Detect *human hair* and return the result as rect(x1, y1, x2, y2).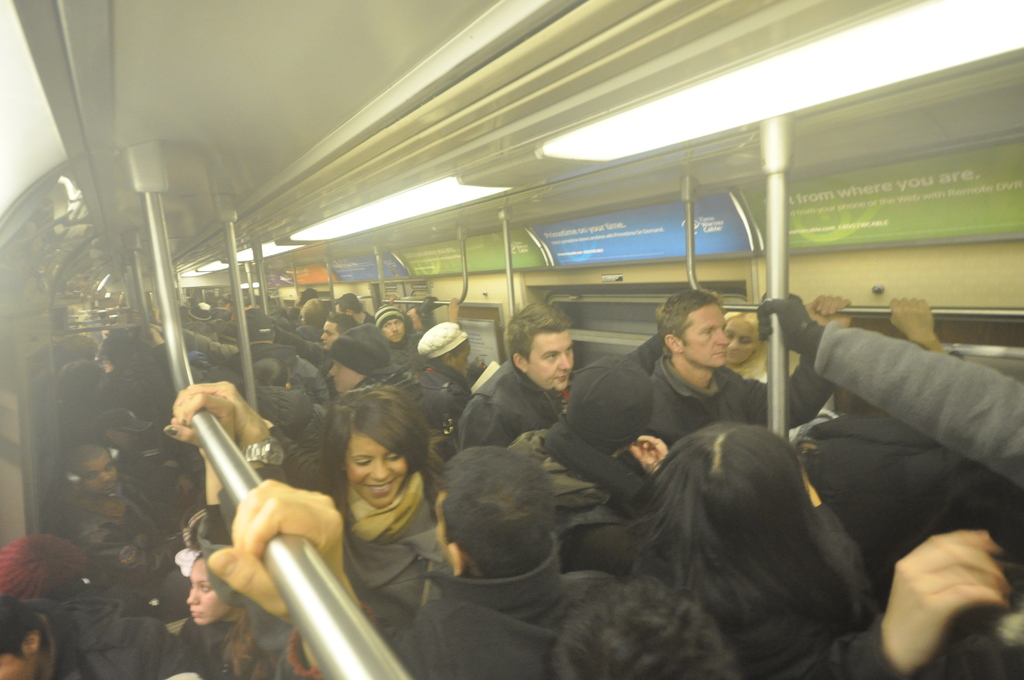
rect(656, 289, 719, 347).
